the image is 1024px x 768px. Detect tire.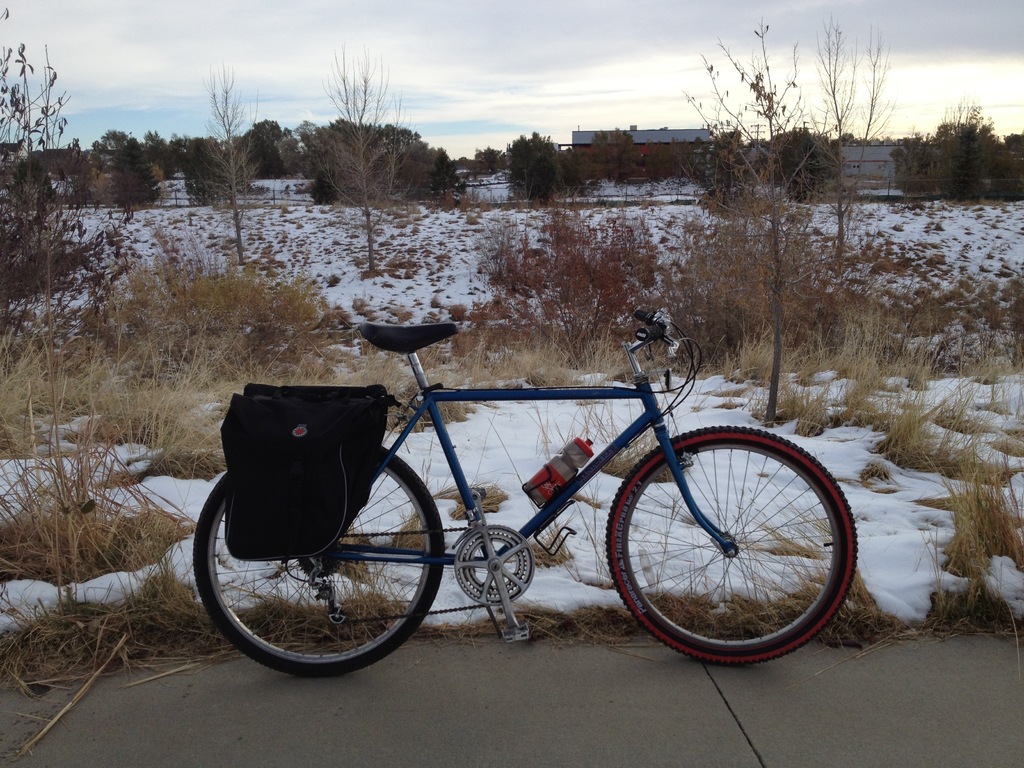
Detection: x1=191 y1=445 x2=446 y2=682.
